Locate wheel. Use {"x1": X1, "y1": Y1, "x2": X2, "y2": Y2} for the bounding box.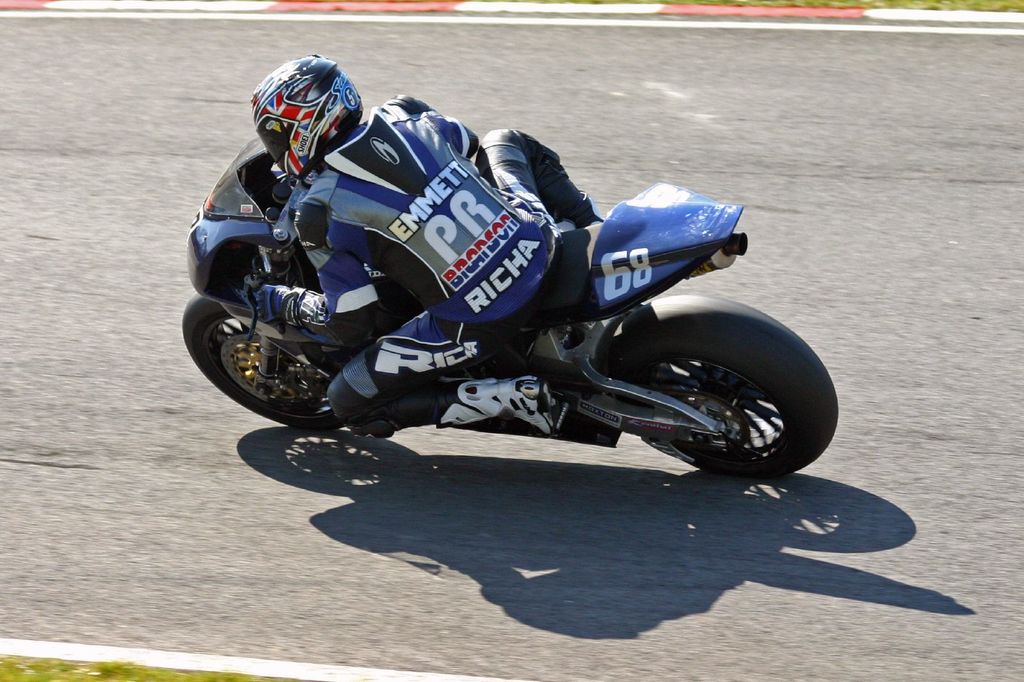
{"x1": 178, "y1": 296, "x2": 344, "y2": 434}.
